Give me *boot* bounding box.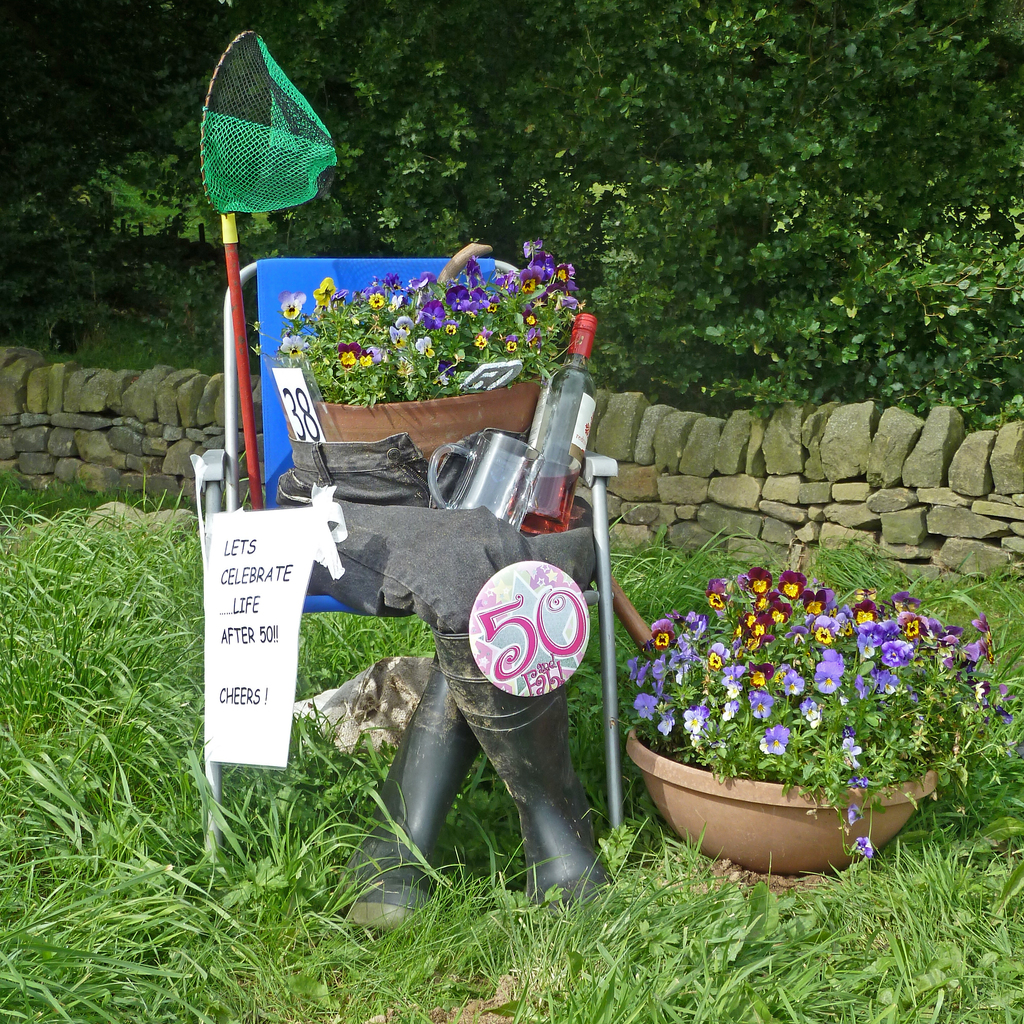
(432, 635, 613, 920).
